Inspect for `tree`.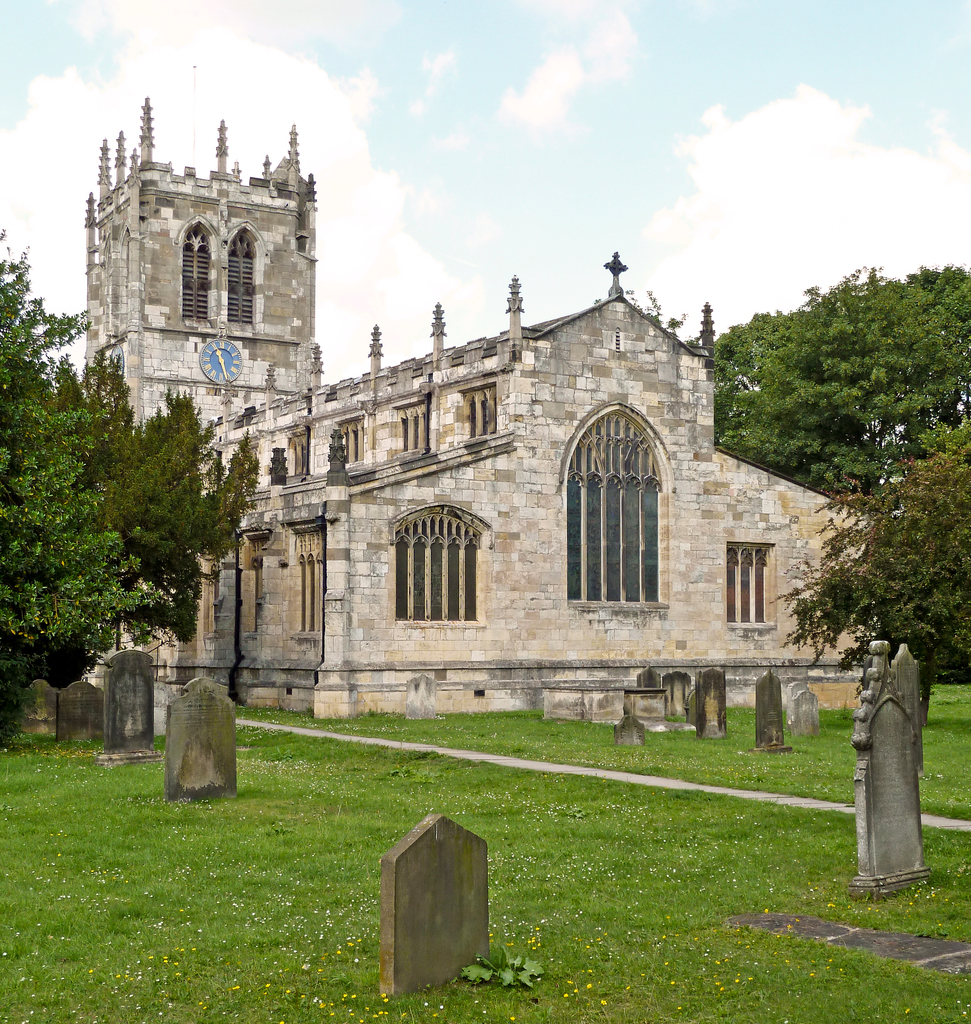
Inspection: crop(0, 213, 169, 708).
